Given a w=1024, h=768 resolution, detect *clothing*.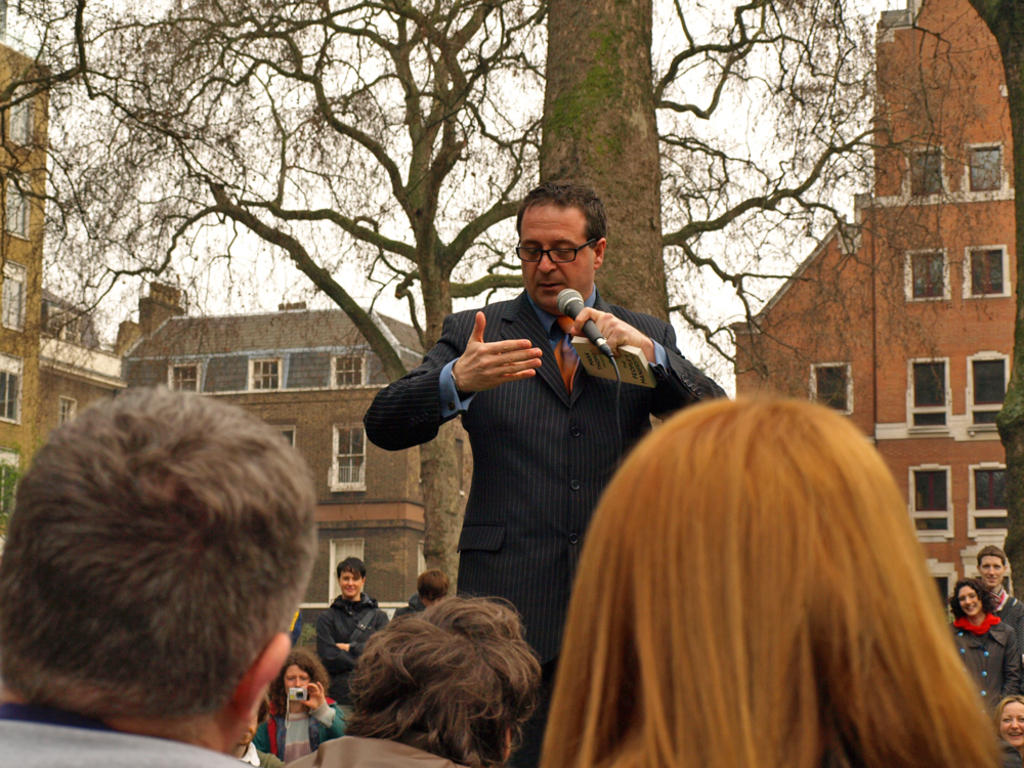
992:589:1023:664.
